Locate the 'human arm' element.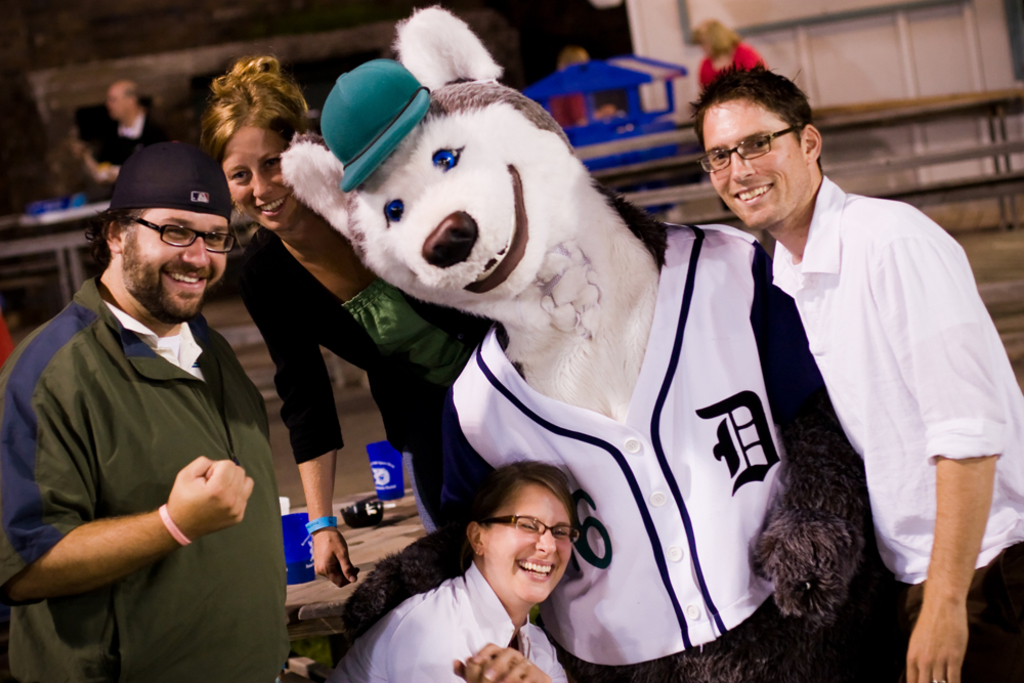
Element bbox: box=[451, 392, 516, 472].
